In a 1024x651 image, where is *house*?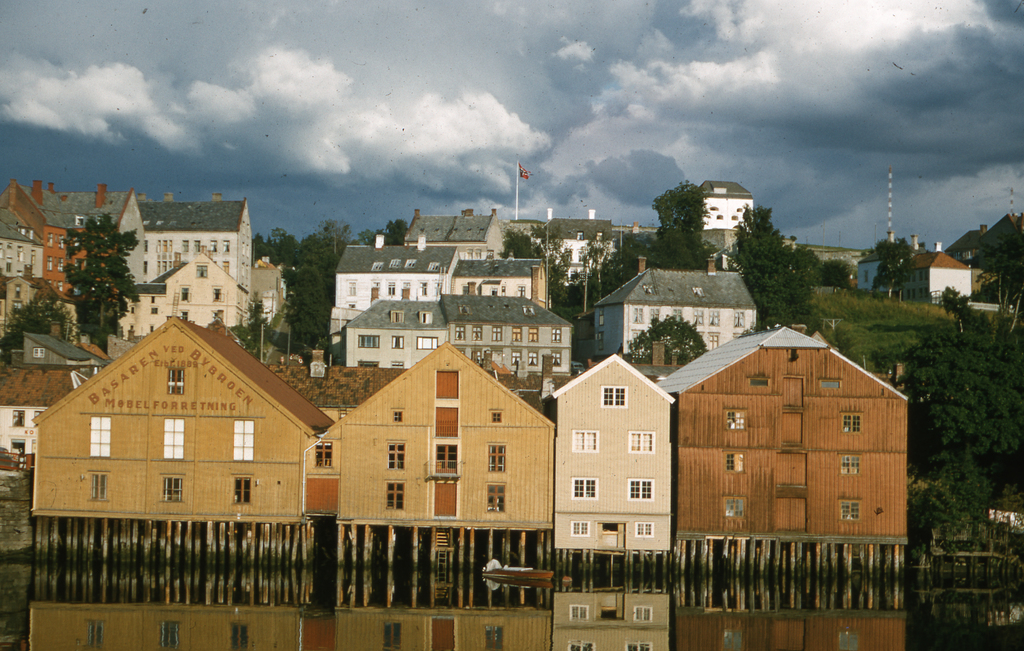
locate(852, 227, 903, 294).
